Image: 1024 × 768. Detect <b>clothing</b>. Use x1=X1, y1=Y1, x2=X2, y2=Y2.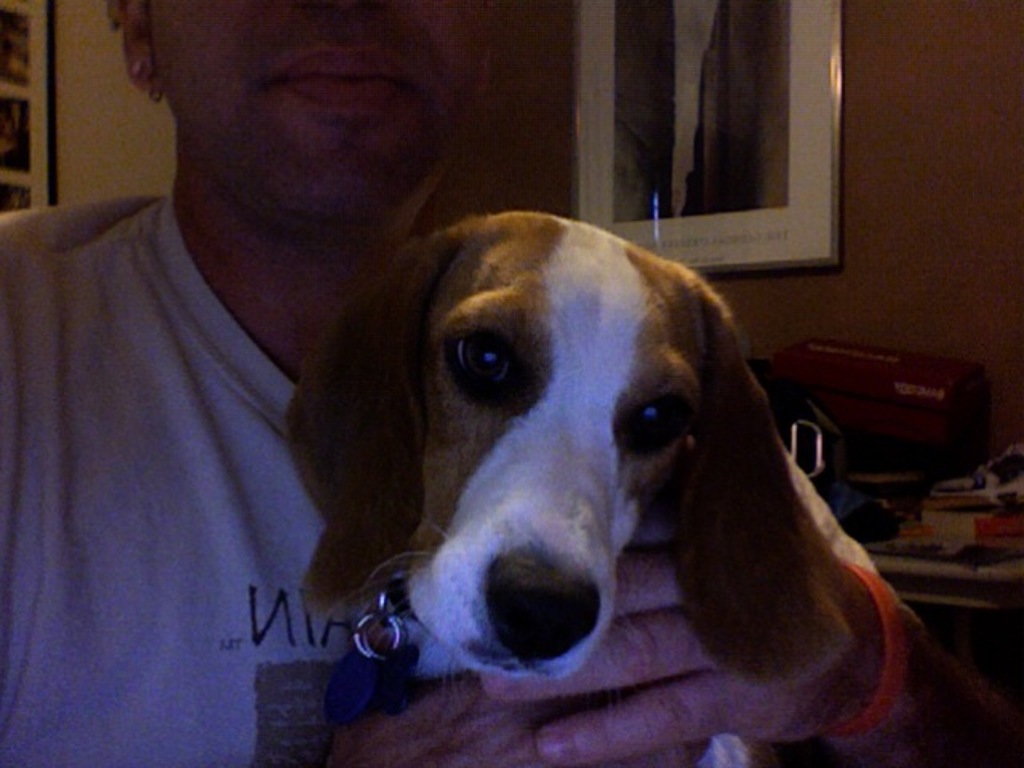
x1=0, y1=195, x2=405, y2=766.
